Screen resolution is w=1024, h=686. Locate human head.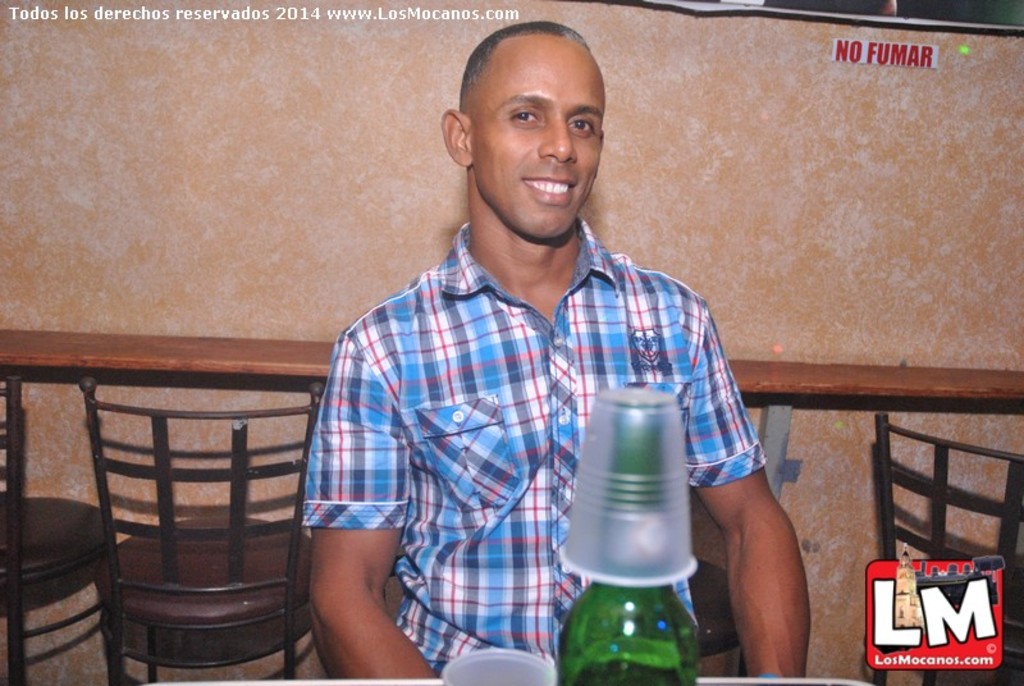
(438, 15, 622, 201).
